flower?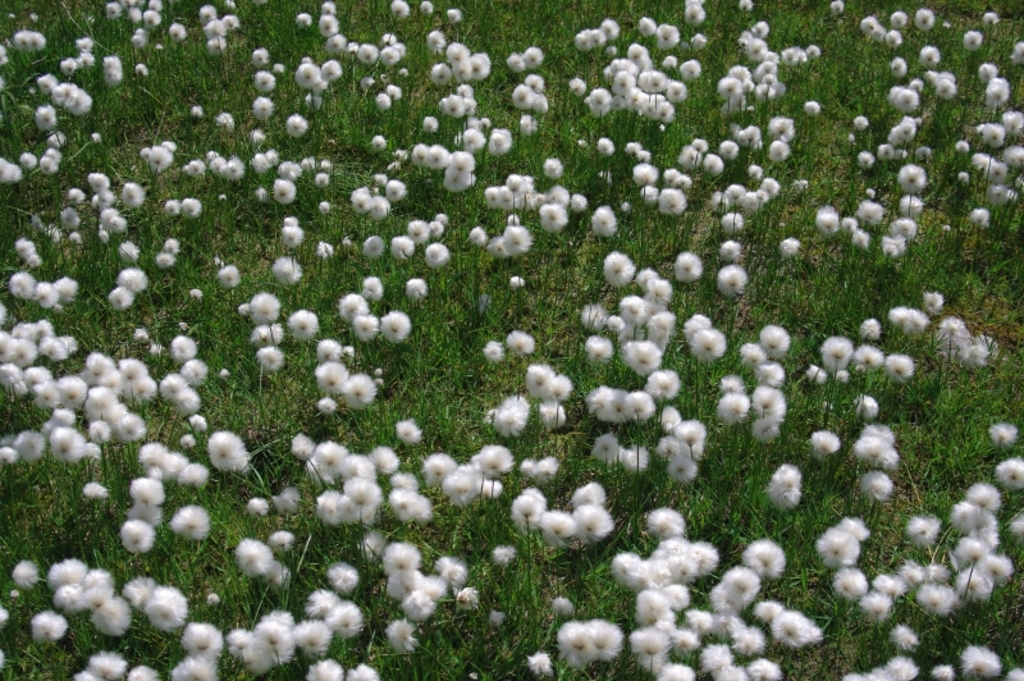
<box>819,417,1023,677</box>
